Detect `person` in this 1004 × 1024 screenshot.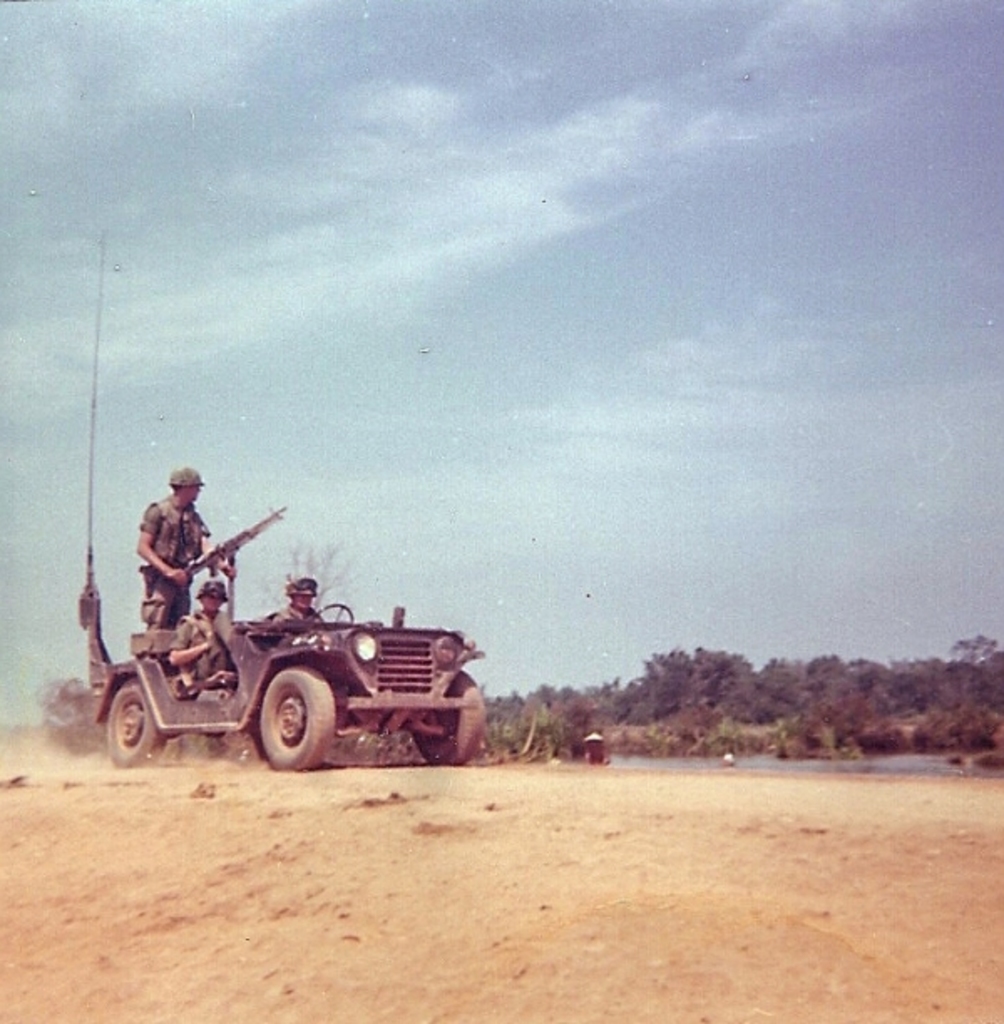
Detection: crop(274, 576, 328, 626).
